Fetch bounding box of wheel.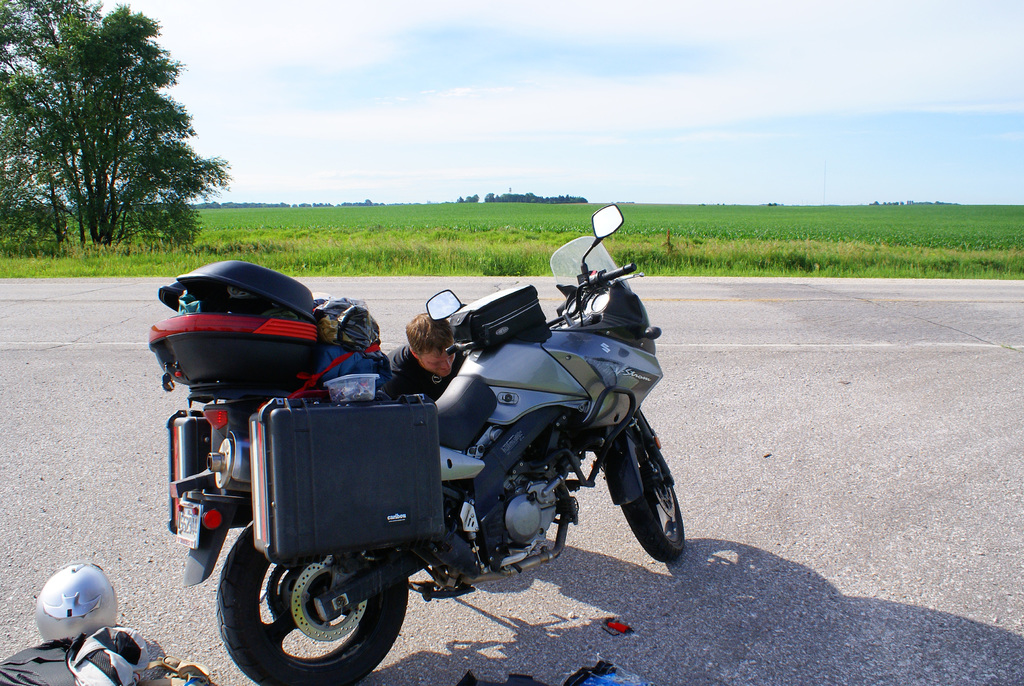
Bbox: <bbox>216, 521, 414, 685</bbox>.
